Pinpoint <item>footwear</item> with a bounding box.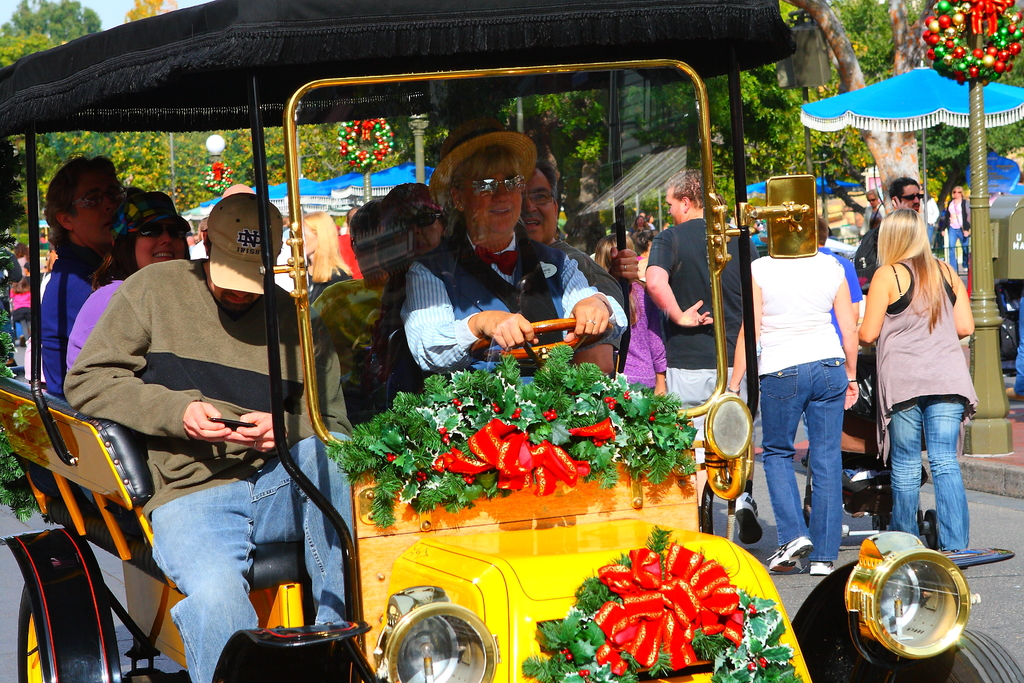
767,538,815,575.
